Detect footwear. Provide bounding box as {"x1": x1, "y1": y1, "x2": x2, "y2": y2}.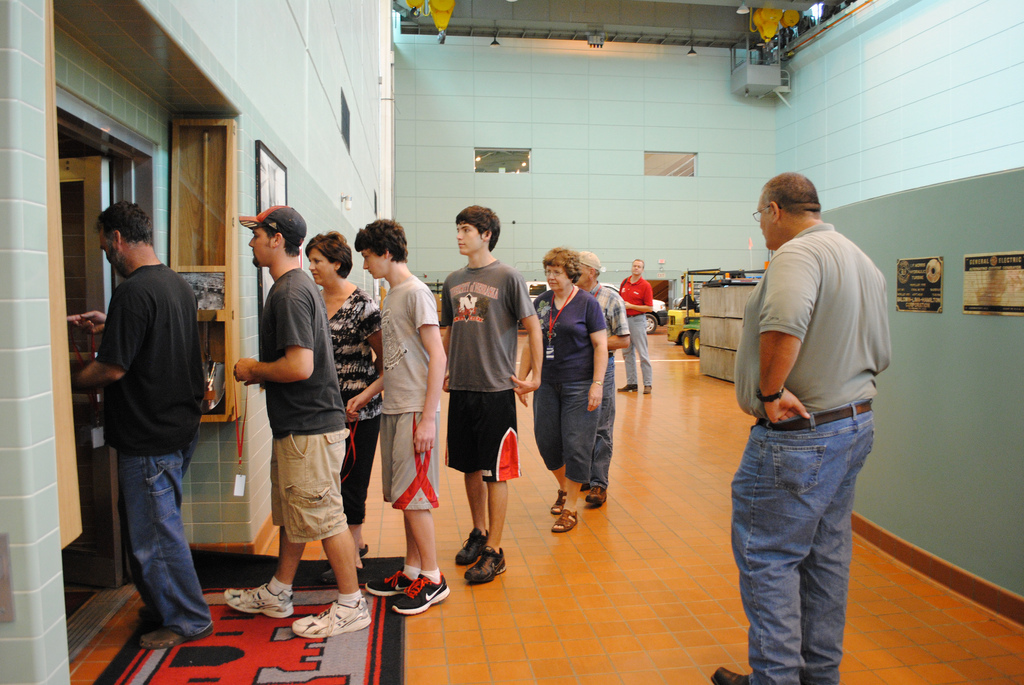
{"x1": 454, "y1": 526, "x2": 486, "y2": 563}.
